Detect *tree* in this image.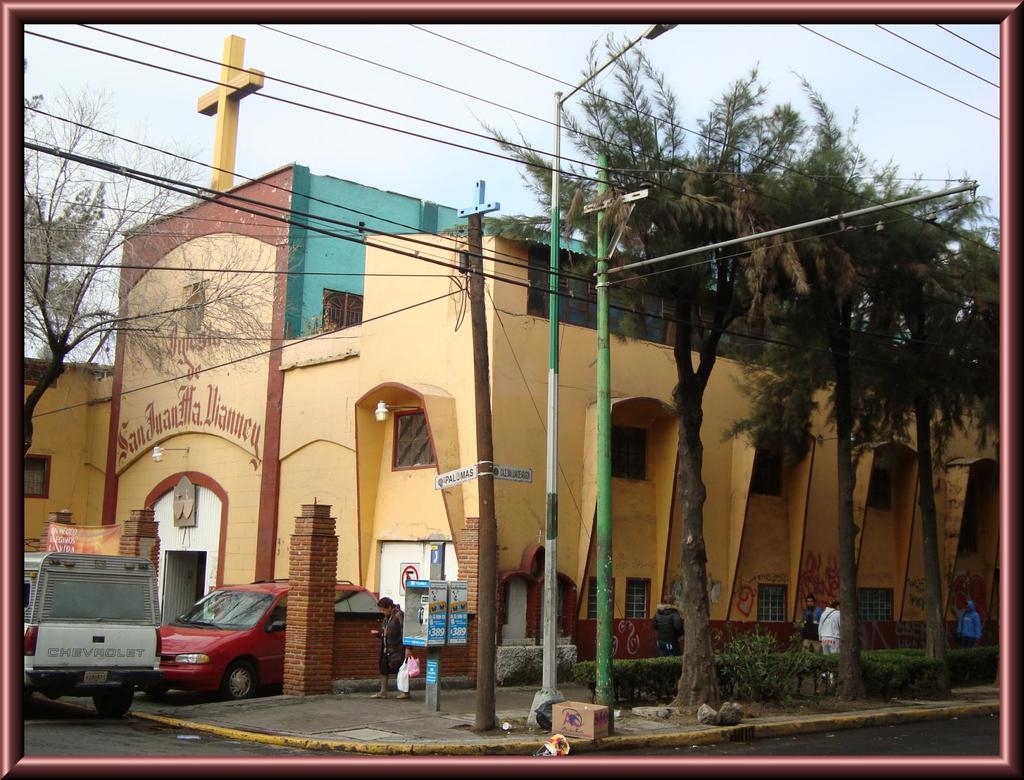
Detection: [22,184,110,357].
